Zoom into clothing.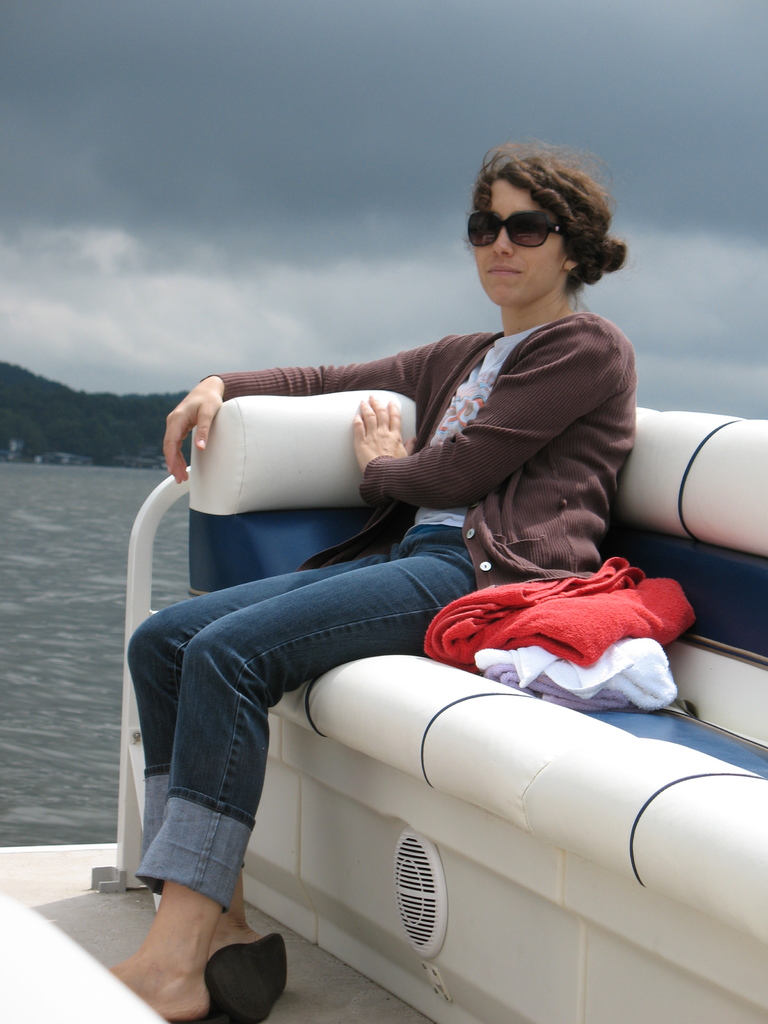
Zoom target: l=116, t=323, r=636, b=913.
